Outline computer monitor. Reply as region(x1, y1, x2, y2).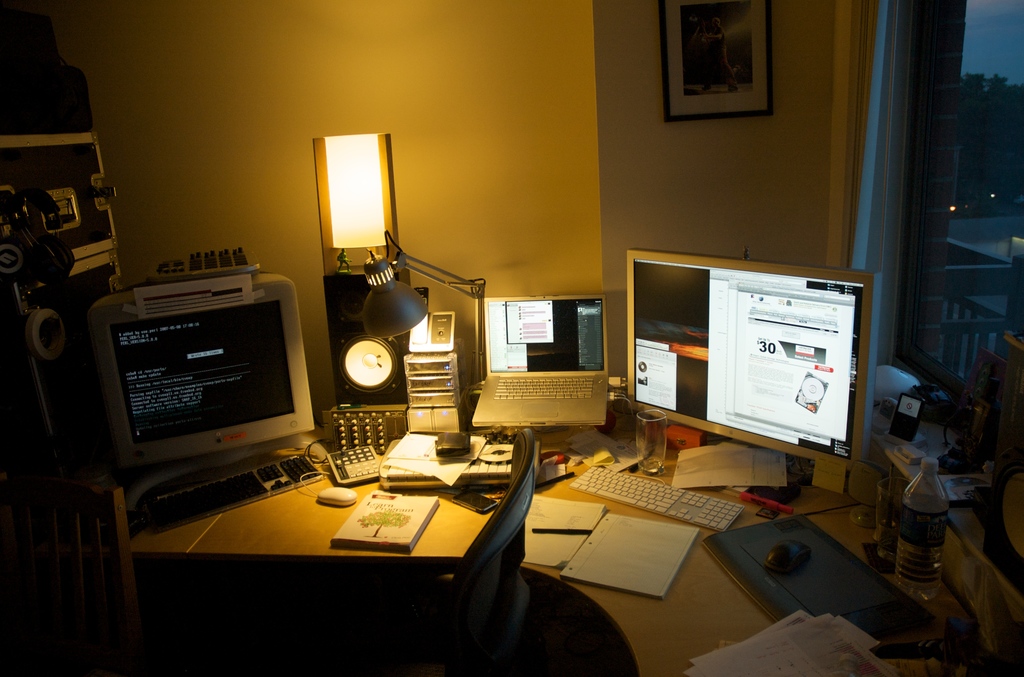
region(84, 265, 333, 485).
